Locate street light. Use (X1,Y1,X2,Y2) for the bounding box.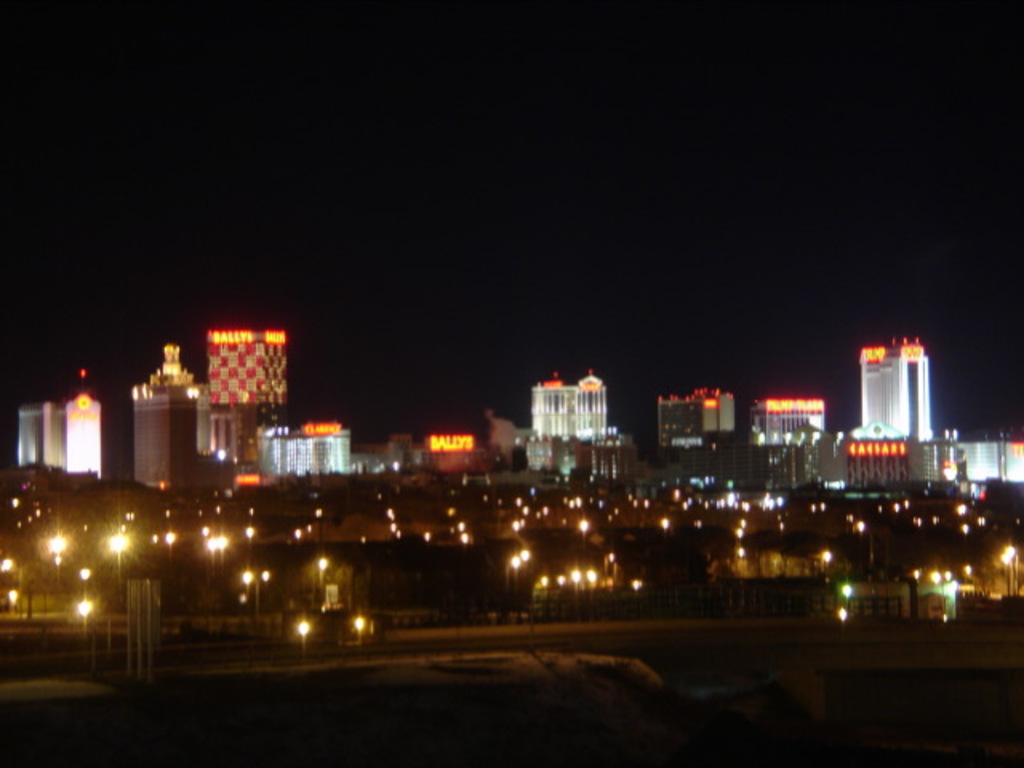
(43,531,64,587).
